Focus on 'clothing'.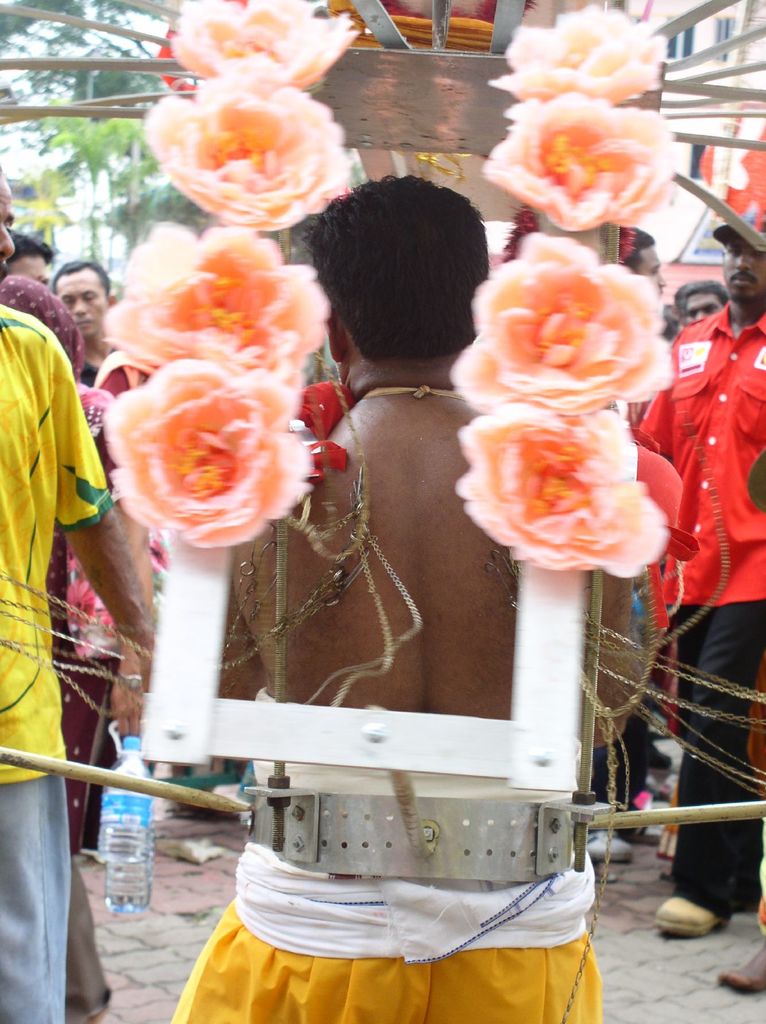
Focused at crop(634, 300, 765, 913).
